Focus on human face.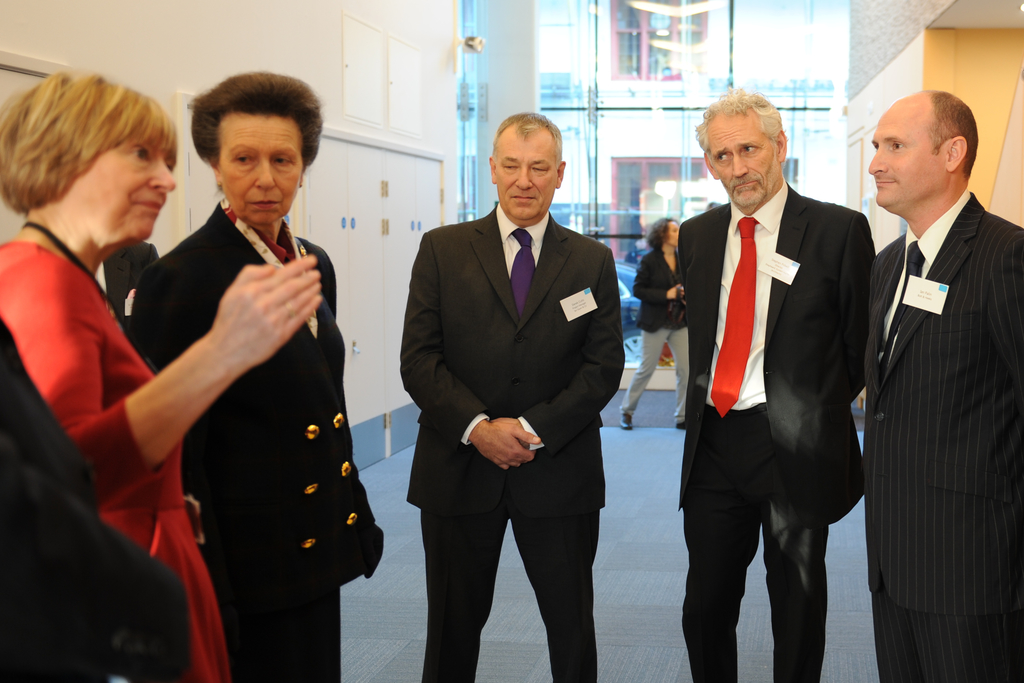
Focused at 56/129/173/263.
